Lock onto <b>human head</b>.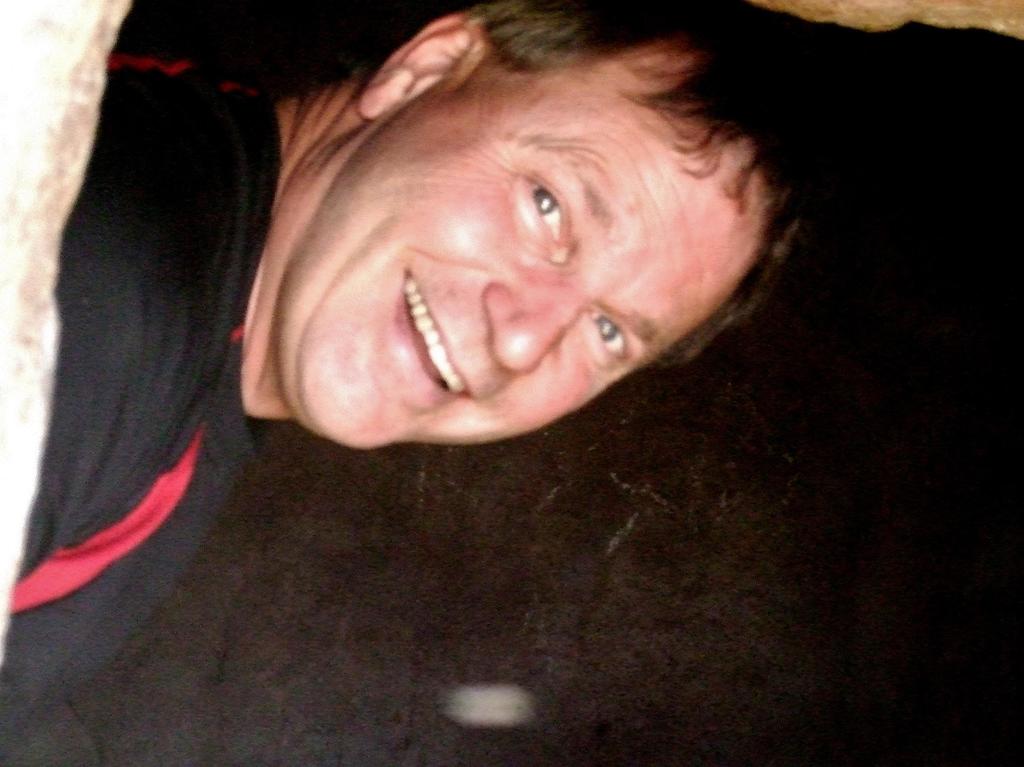
Locked: 244/4/797/456.
